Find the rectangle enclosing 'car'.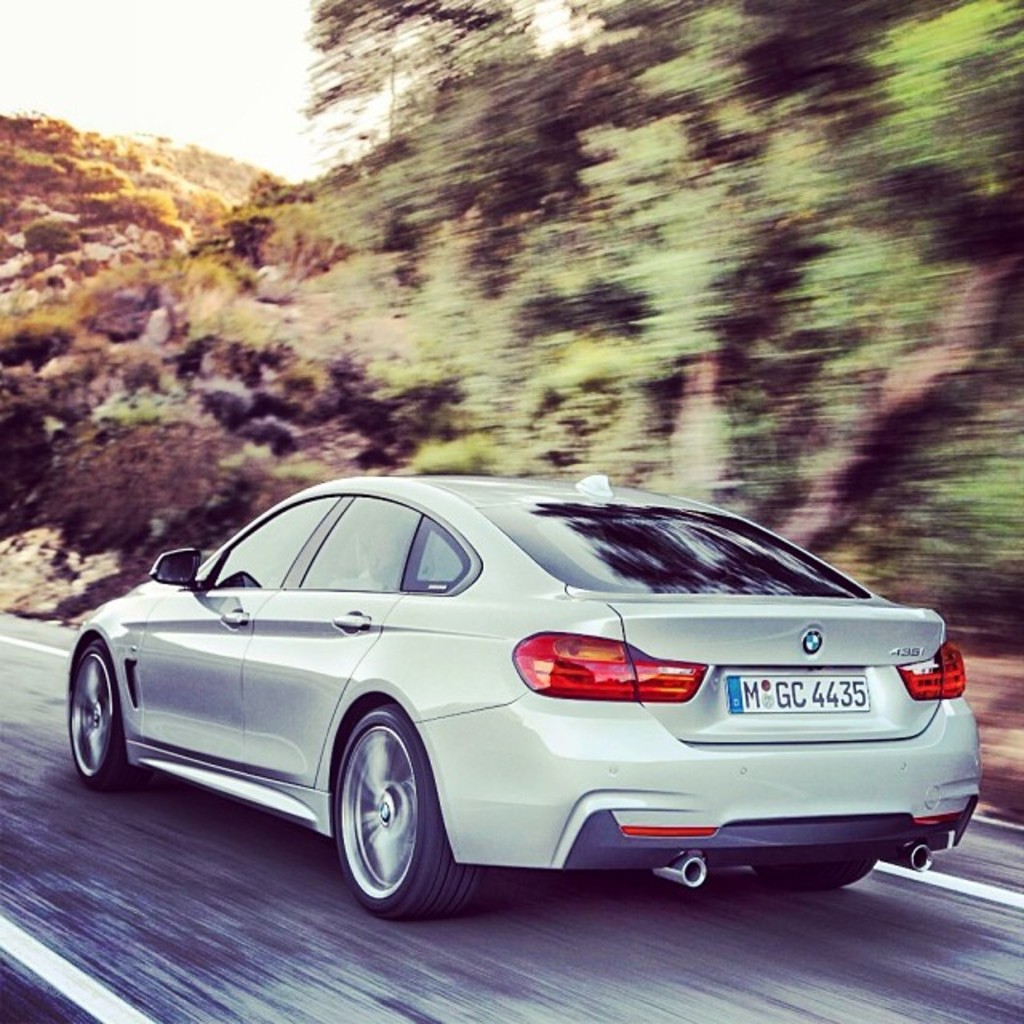
x1=59, y1=469, x2=986, y2=922.
